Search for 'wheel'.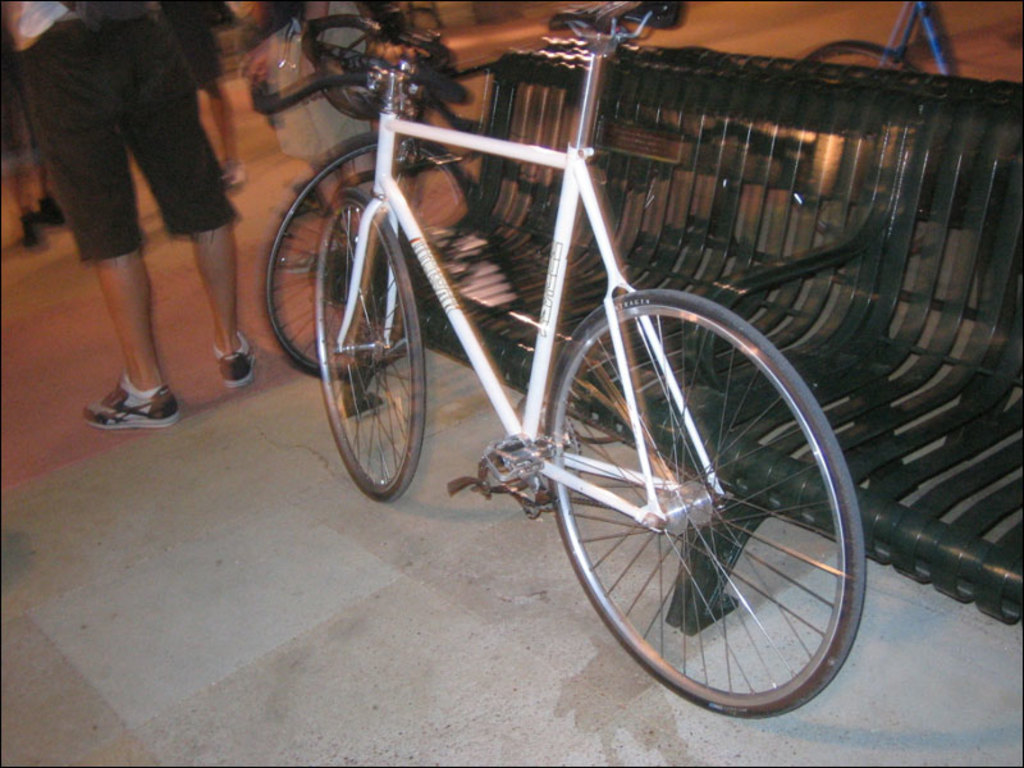
Found at 788:40:934:260.
